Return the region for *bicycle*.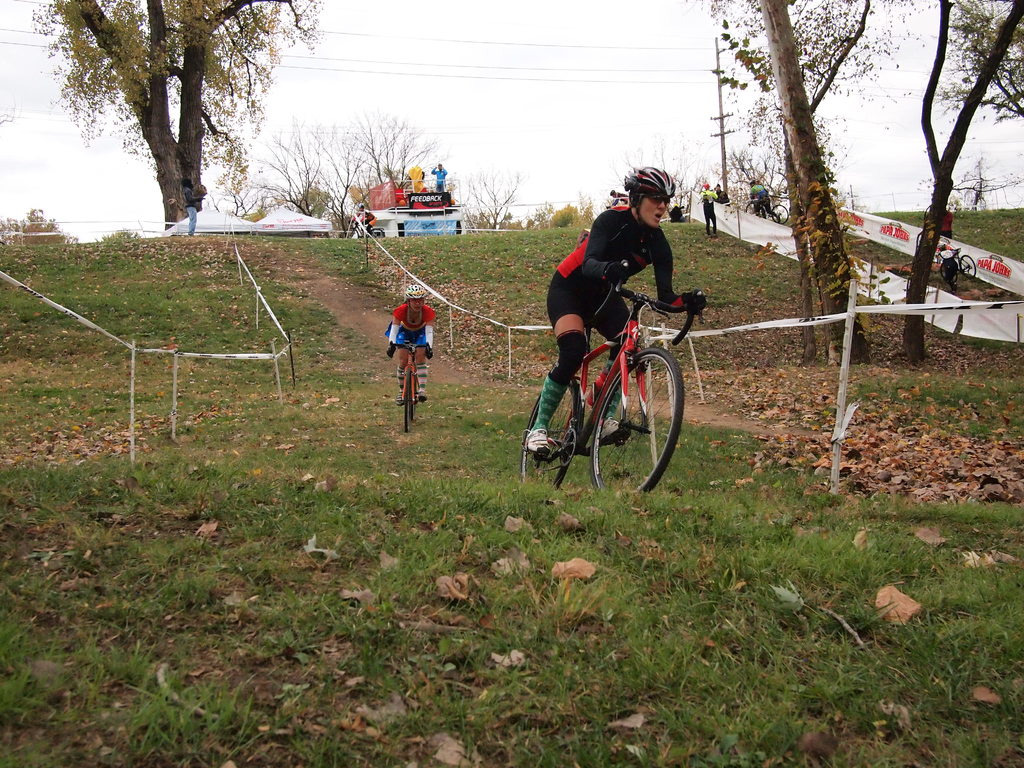
bbox=(940, 250, 979, 284).
